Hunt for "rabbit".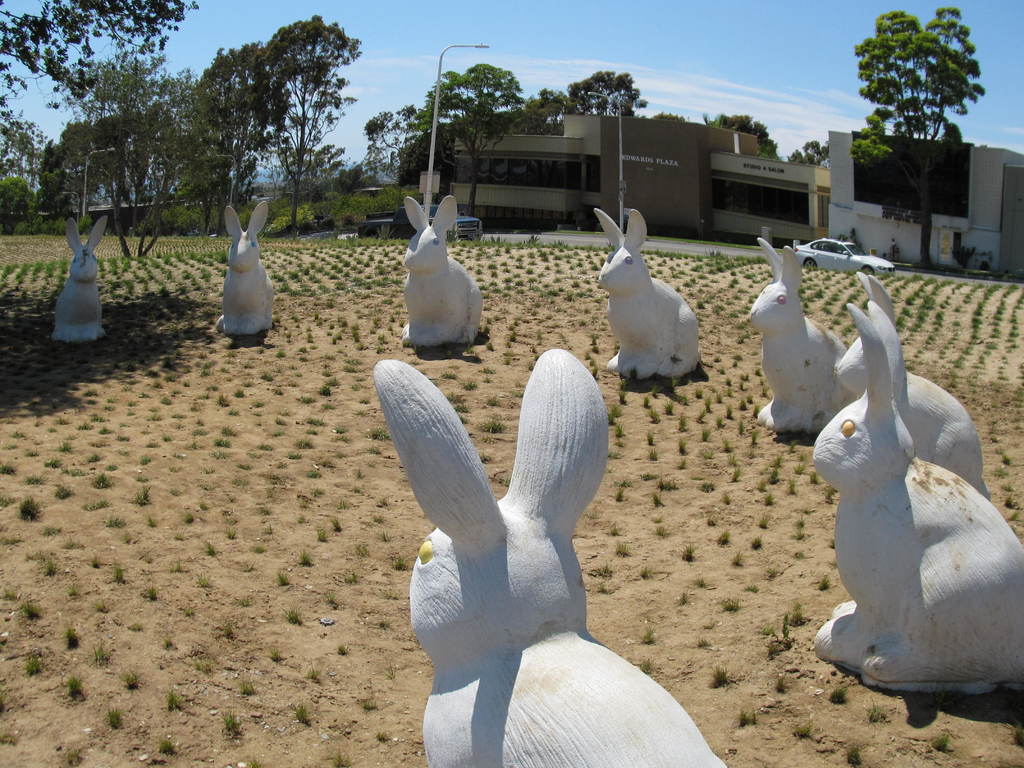
Hunted down at x1=812, y1=300, x2=1023, y2=694.
